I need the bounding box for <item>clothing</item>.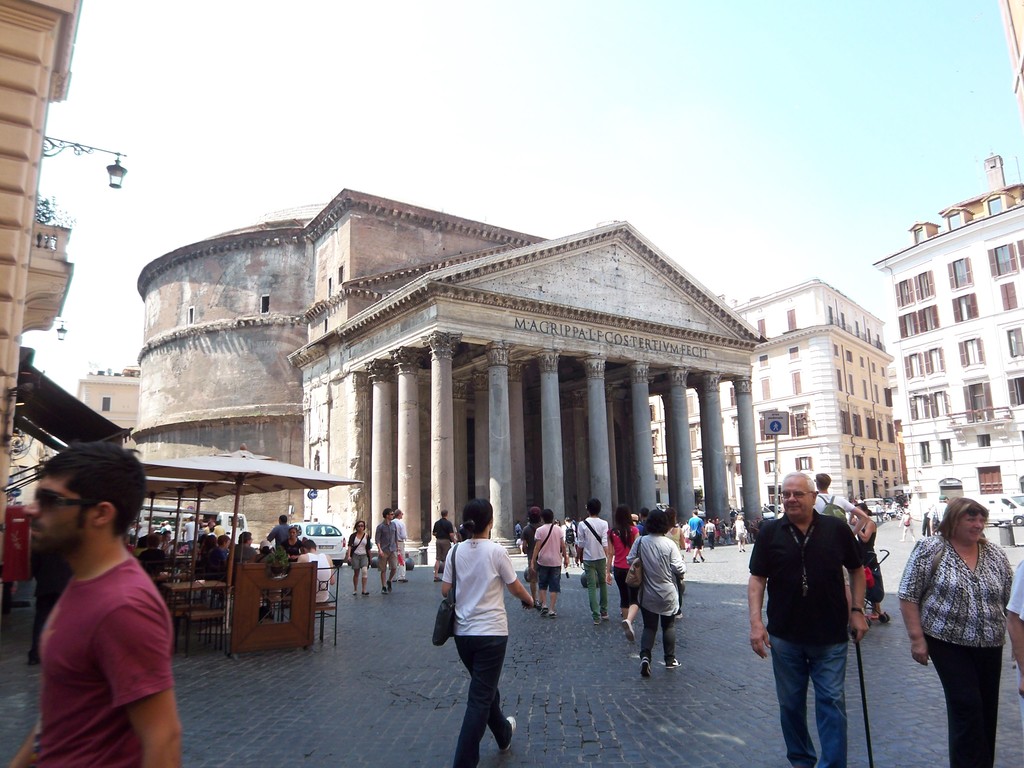
Here it is: 205, 546, 225, 578.
